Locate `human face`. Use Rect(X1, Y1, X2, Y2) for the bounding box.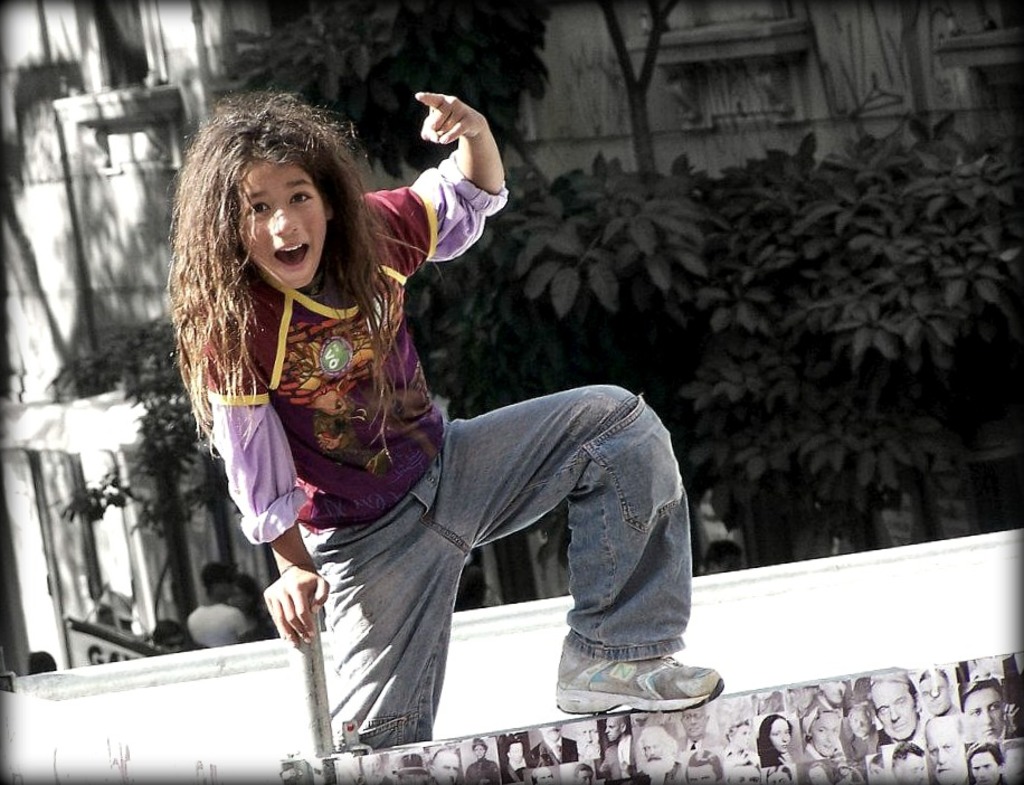
Rect(647, 732, 664, 755).
